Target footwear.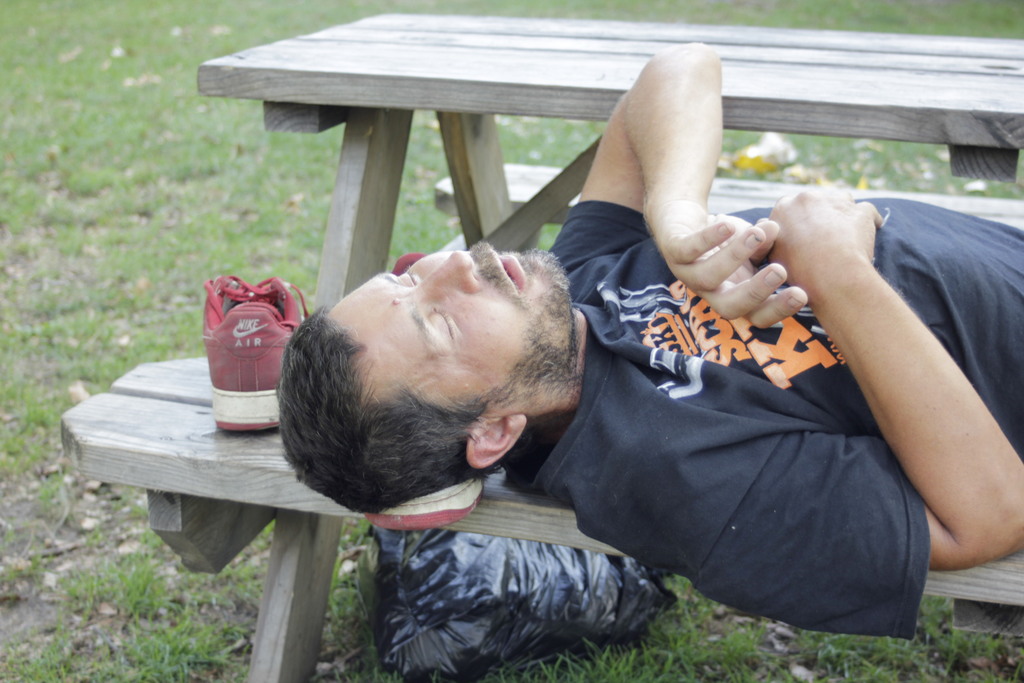
Target region: <region>193, 270, 316, 434</region>.
